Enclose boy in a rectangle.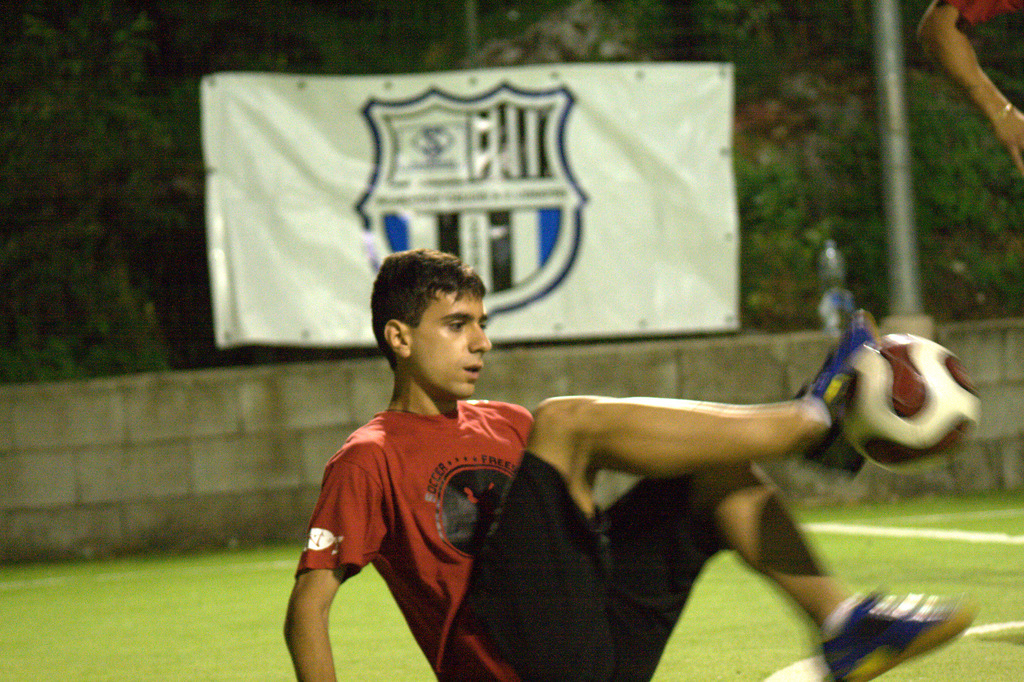
bbox=[279, 247, 977, 681].
